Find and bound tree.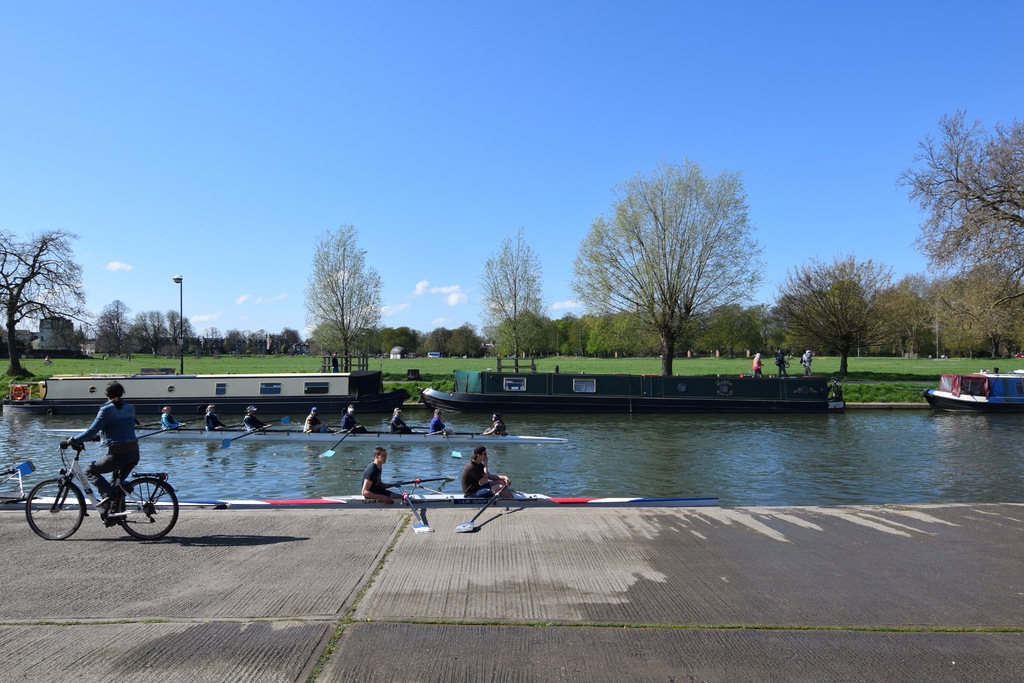
Bound: left=575, top=154, right=789, bottom=366.
